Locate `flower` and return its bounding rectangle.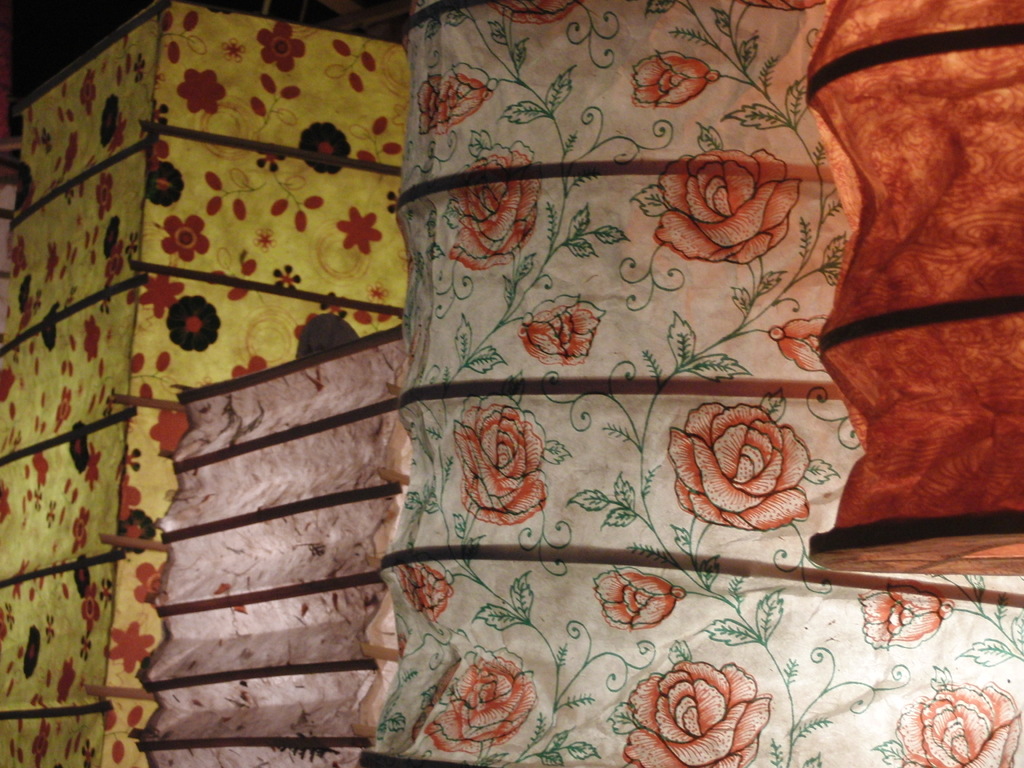
x1=12, y1=241, x2=33, y2=275.
